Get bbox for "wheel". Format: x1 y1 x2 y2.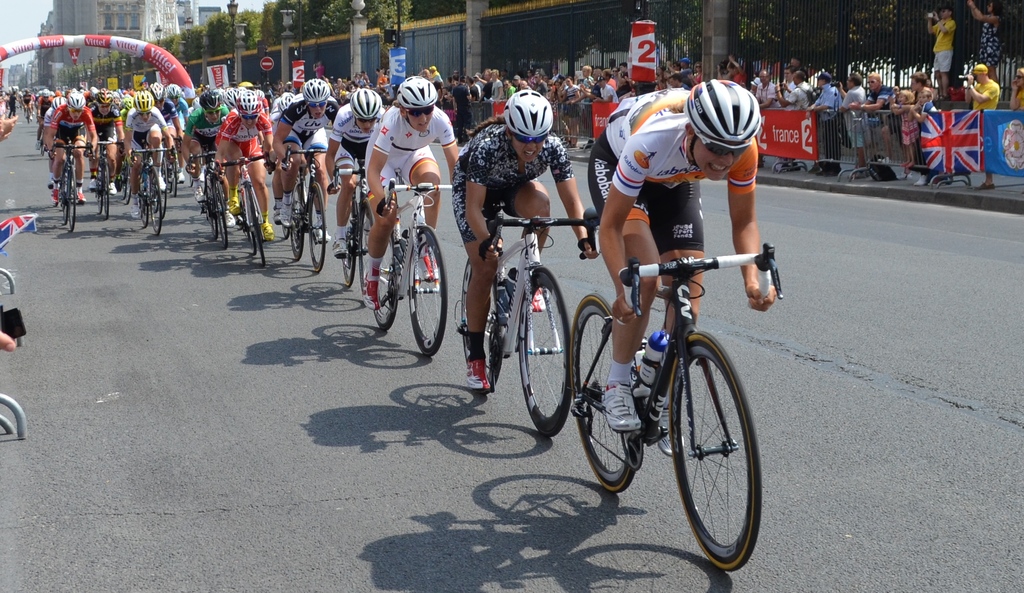
339 218 364 283.
